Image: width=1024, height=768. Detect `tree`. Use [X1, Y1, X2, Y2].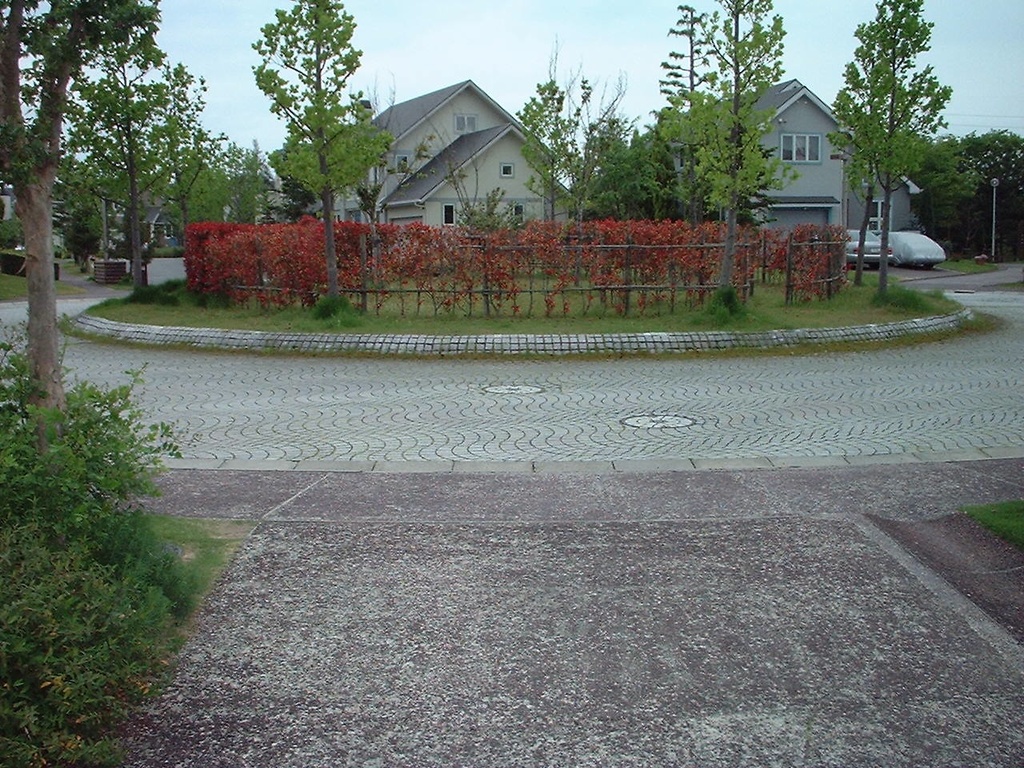
[651, 0, 712, 231].
